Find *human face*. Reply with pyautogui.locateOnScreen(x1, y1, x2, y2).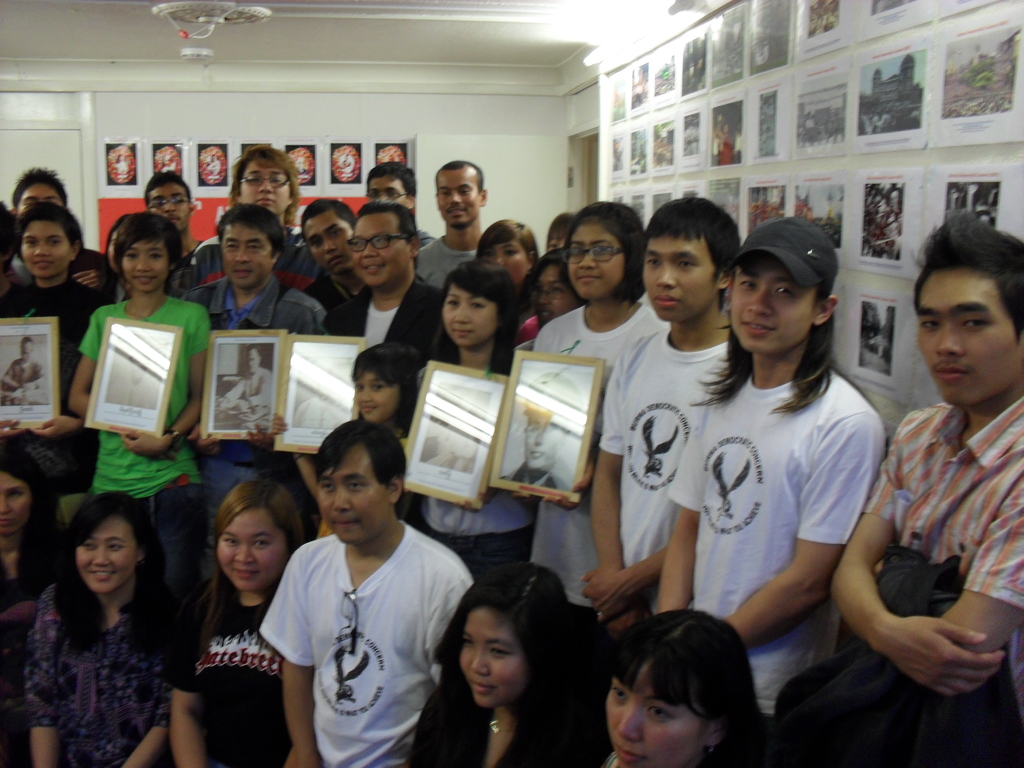
pyautogui.locateOnScreen(123, 246, 168, 291).
